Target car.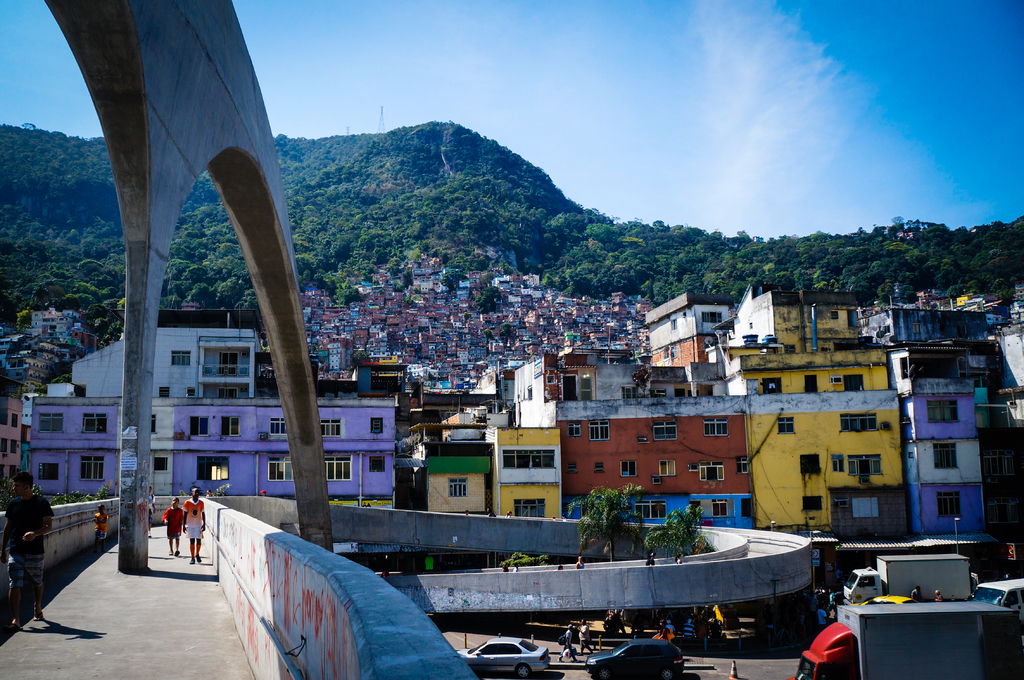
Target region: (left=966, top=578, right=1023, bottom=637).
